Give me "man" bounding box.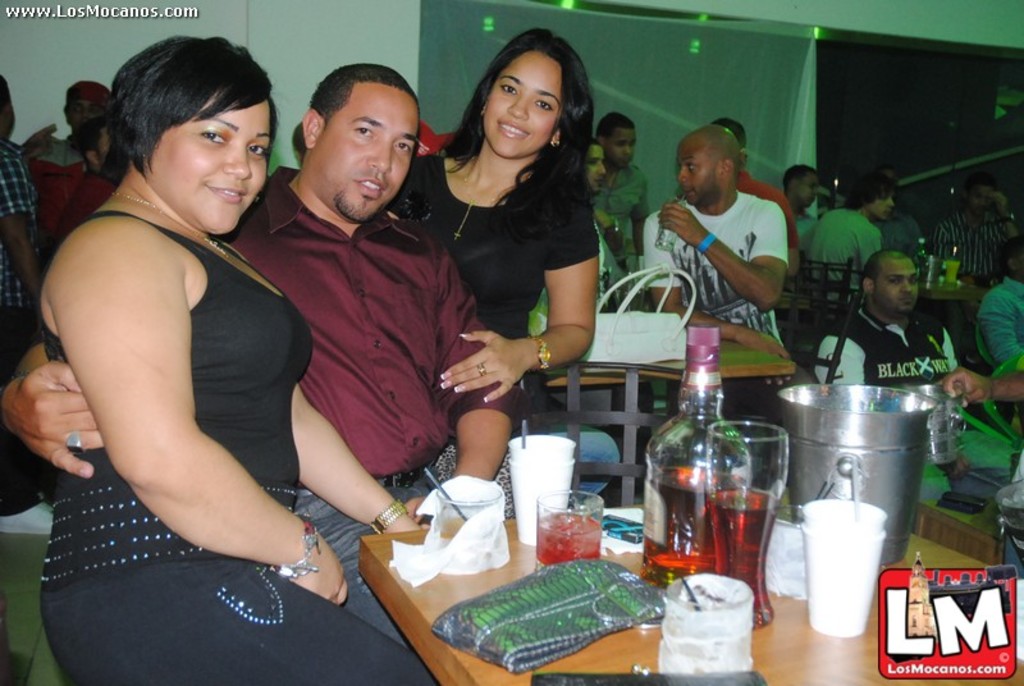
{"left": 928, "top": 174, "right": 1023, "bottom": 294}.
